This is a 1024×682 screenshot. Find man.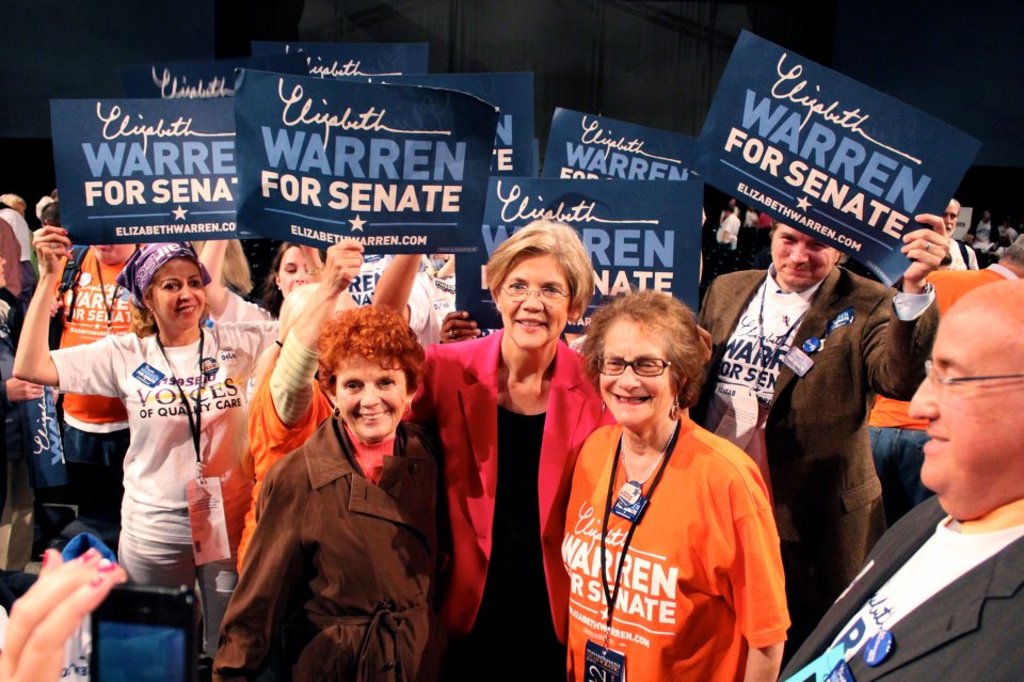
Bounding box: 49, 216, 263, 550.
